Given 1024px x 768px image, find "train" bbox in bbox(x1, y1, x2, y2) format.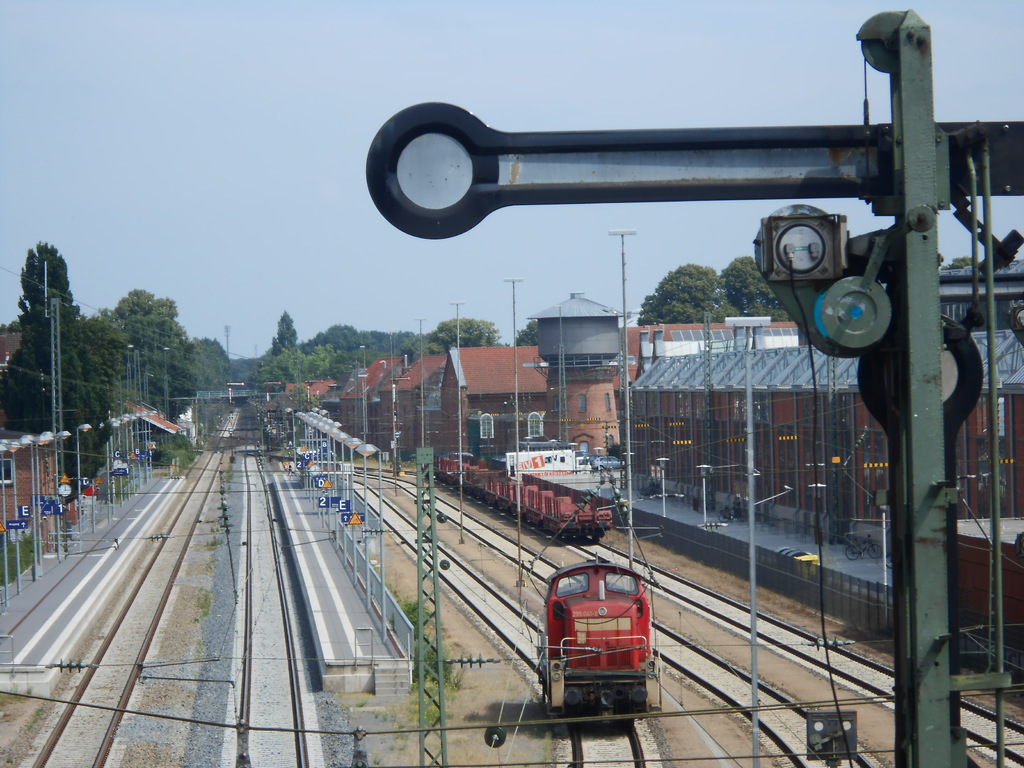
bbox(532, 548, 668, 721).
